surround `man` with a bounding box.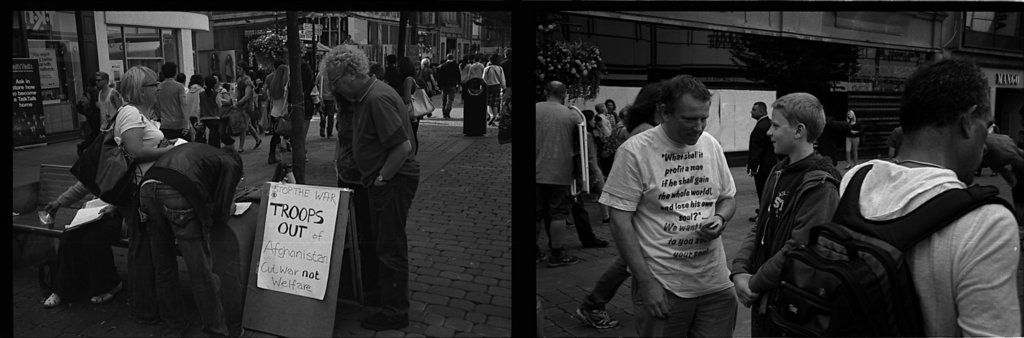
76,77,97,156.
